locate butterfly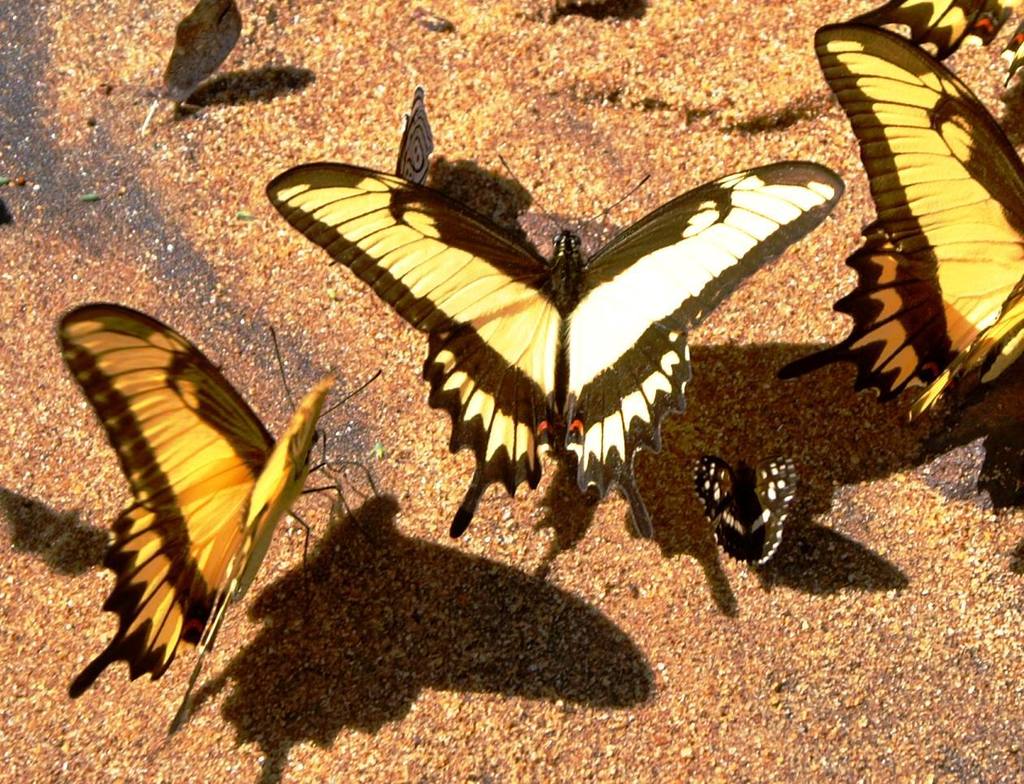
Rect(866, 0, 1023, 65)
